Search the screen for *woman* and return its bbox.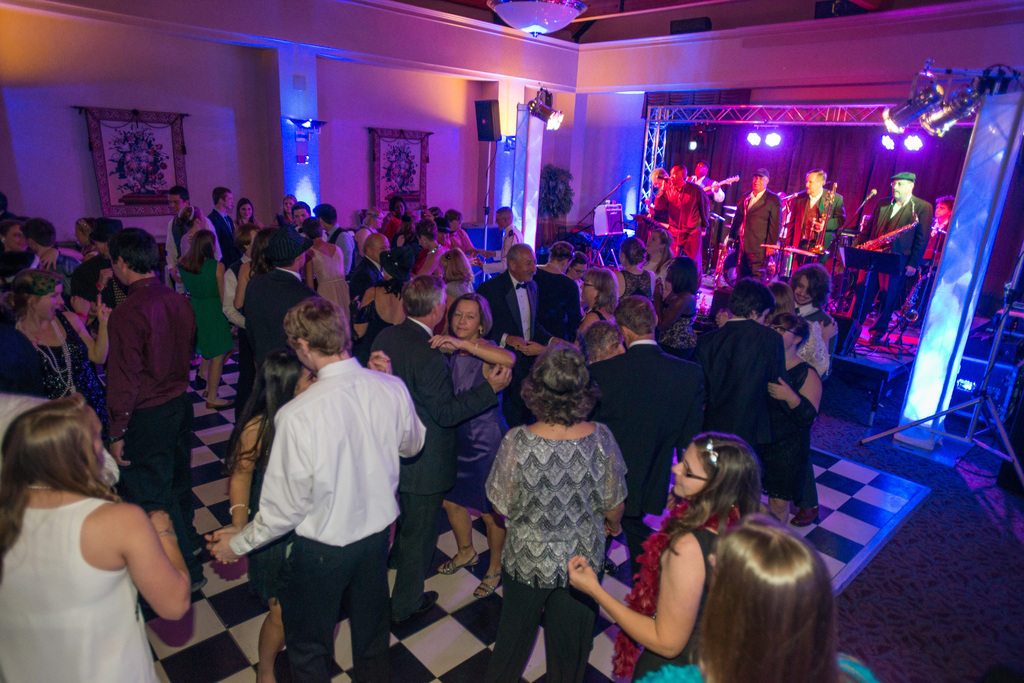
Found: (177, 229, 239, 408).
